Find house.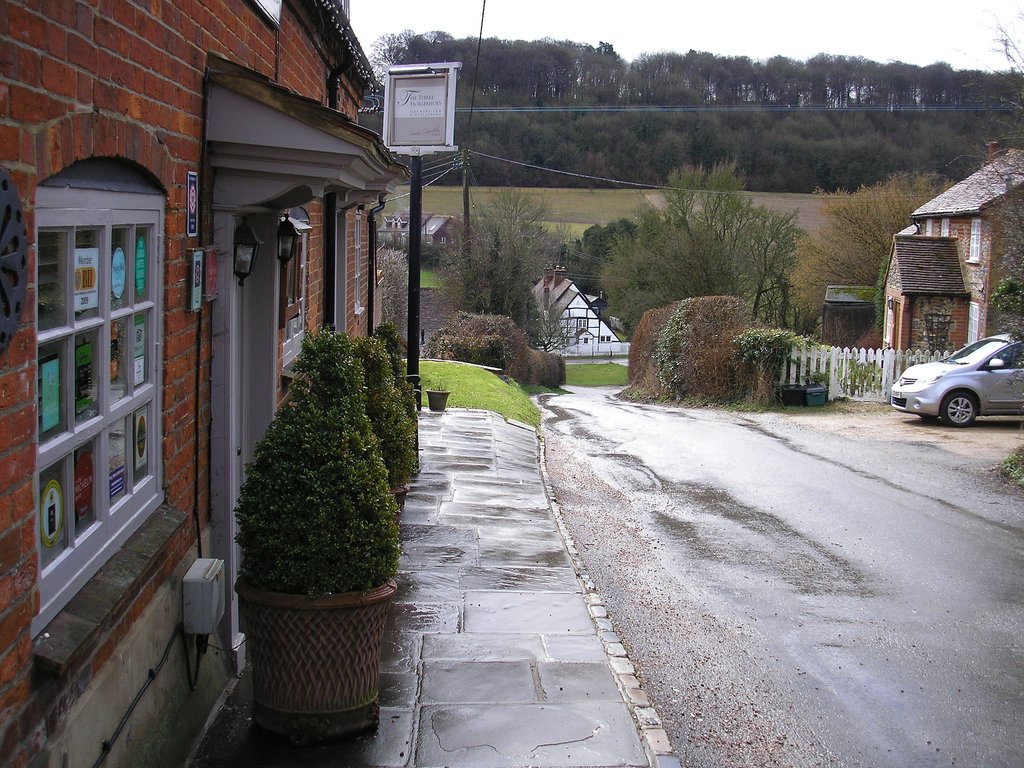
box(399, 208, 473, 259).
